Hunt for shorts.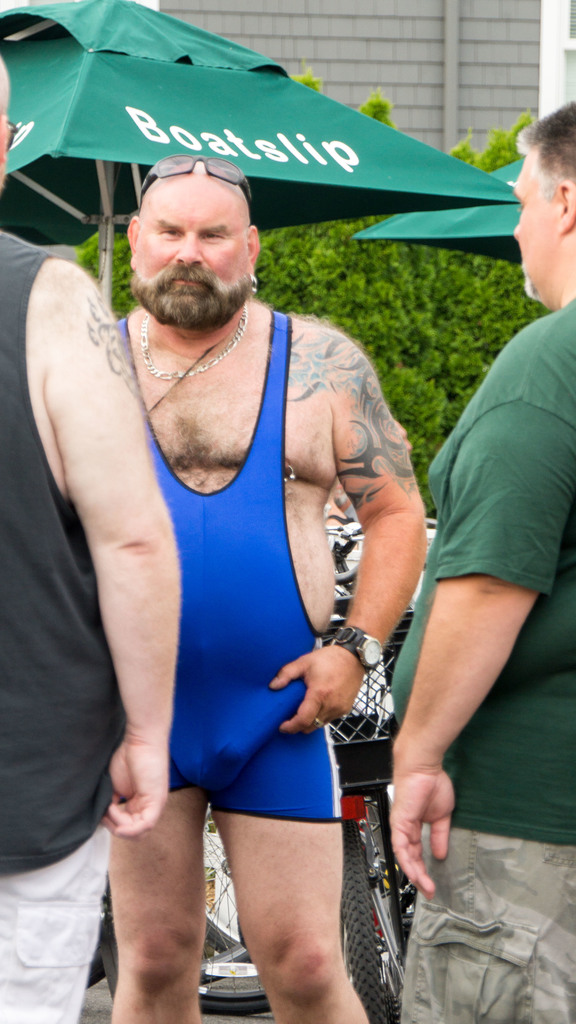
Hunted down at 403,826,575,1023.
